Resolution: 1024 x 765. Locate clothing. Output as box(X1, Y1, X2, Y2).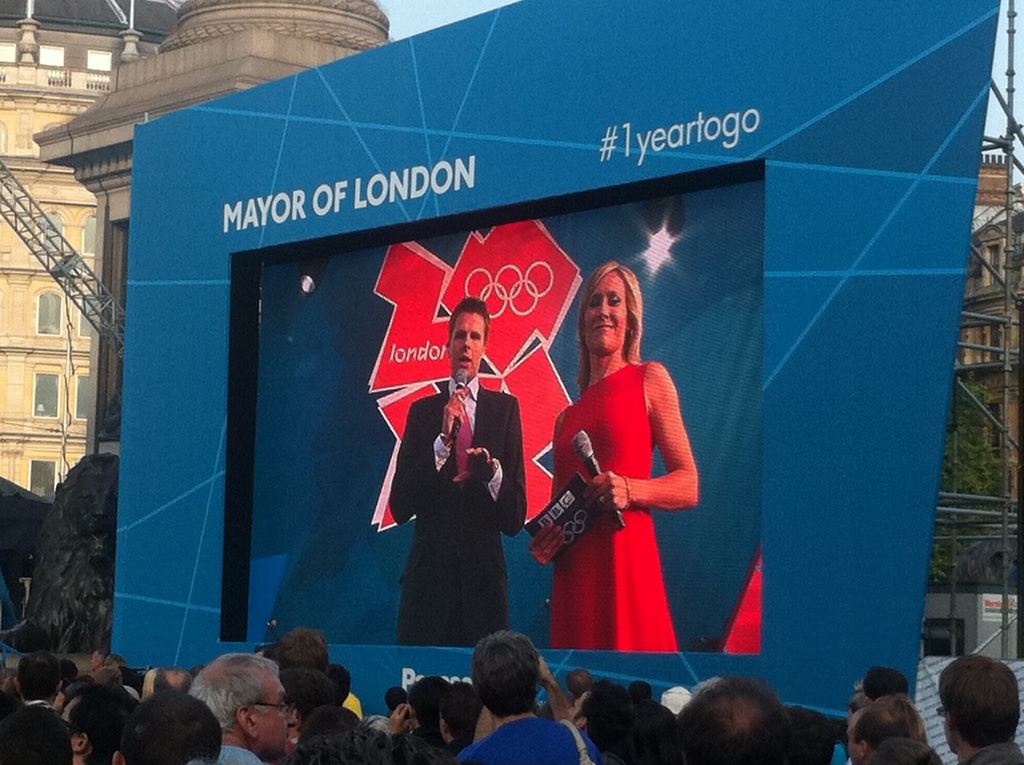
box(456, 714, 600, 764).
